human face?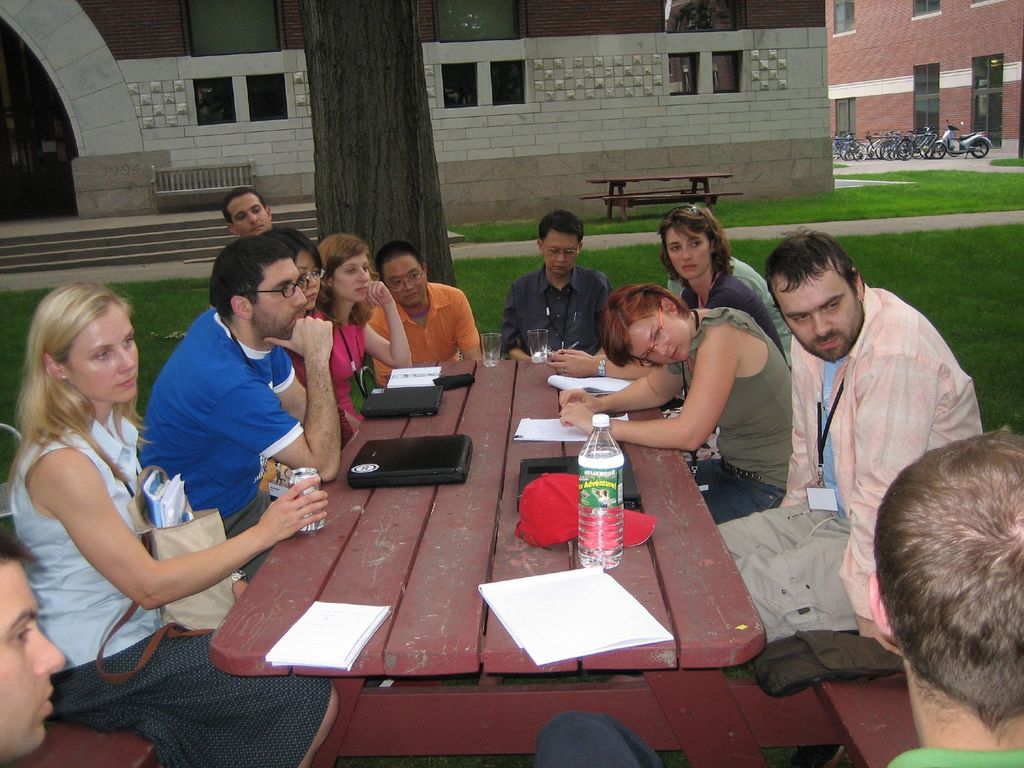
rect(0, 559, 64, 758)
